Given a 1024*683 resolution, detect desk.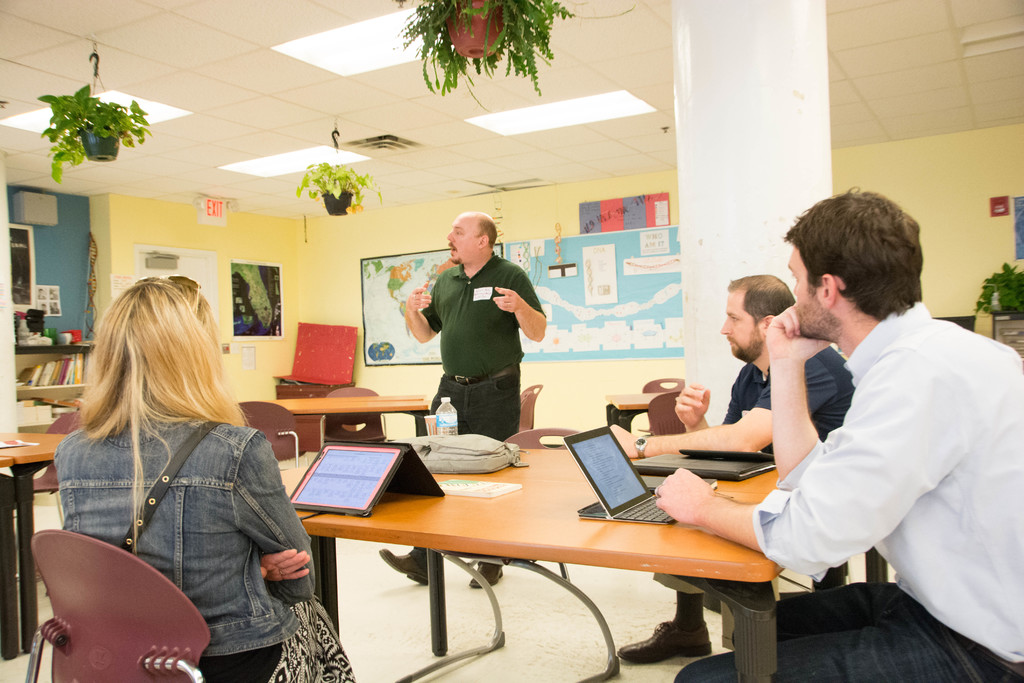
0,429,72,663.
